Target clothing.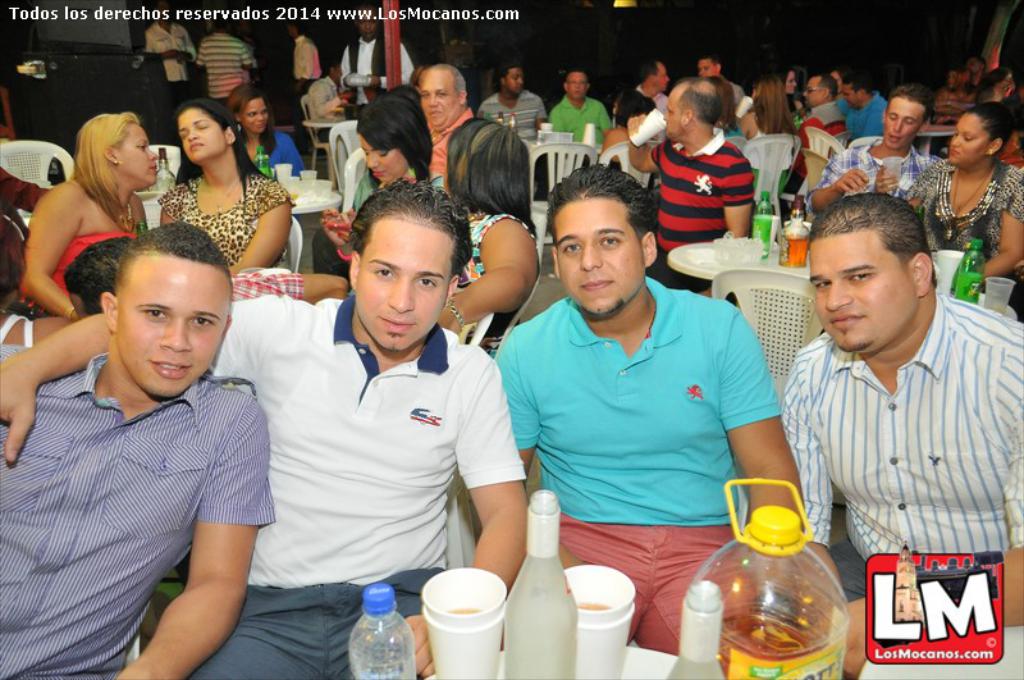
Target region: 613/79/654/133.
